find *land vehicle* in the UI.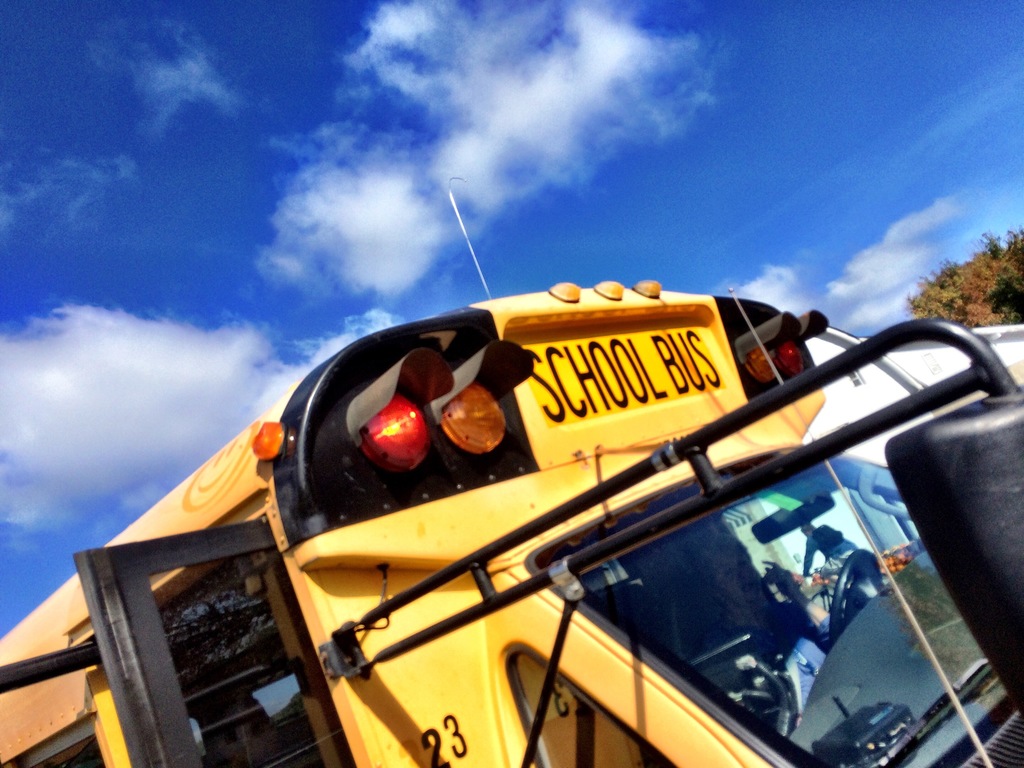
UI element at bbox=(0, 177, 1023, 767).
